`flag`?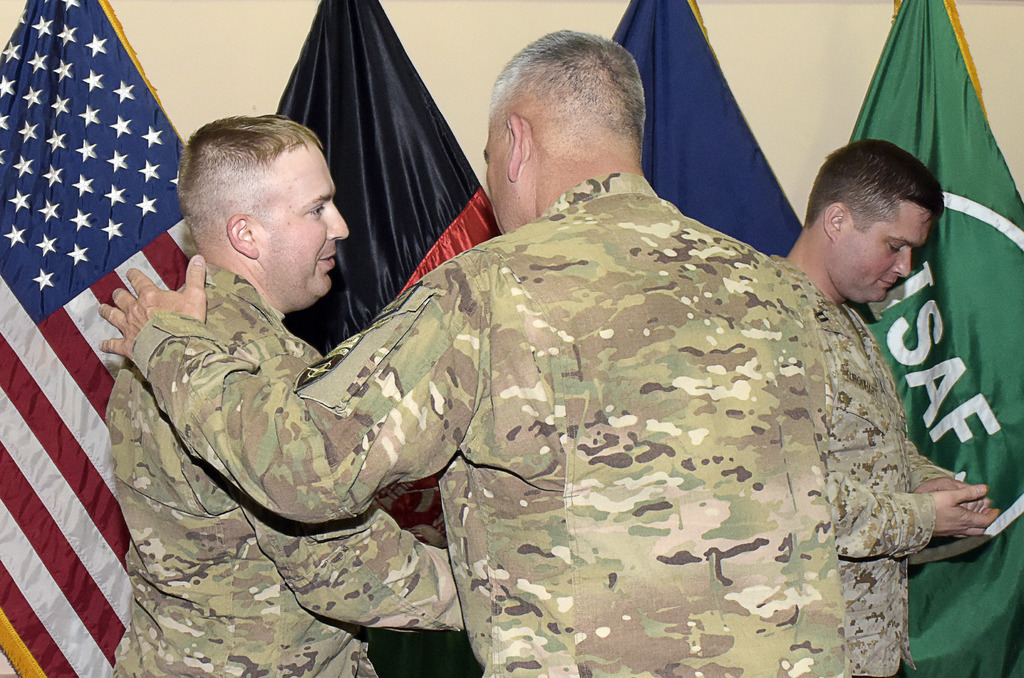
box(793, 0, 1023, 677)
